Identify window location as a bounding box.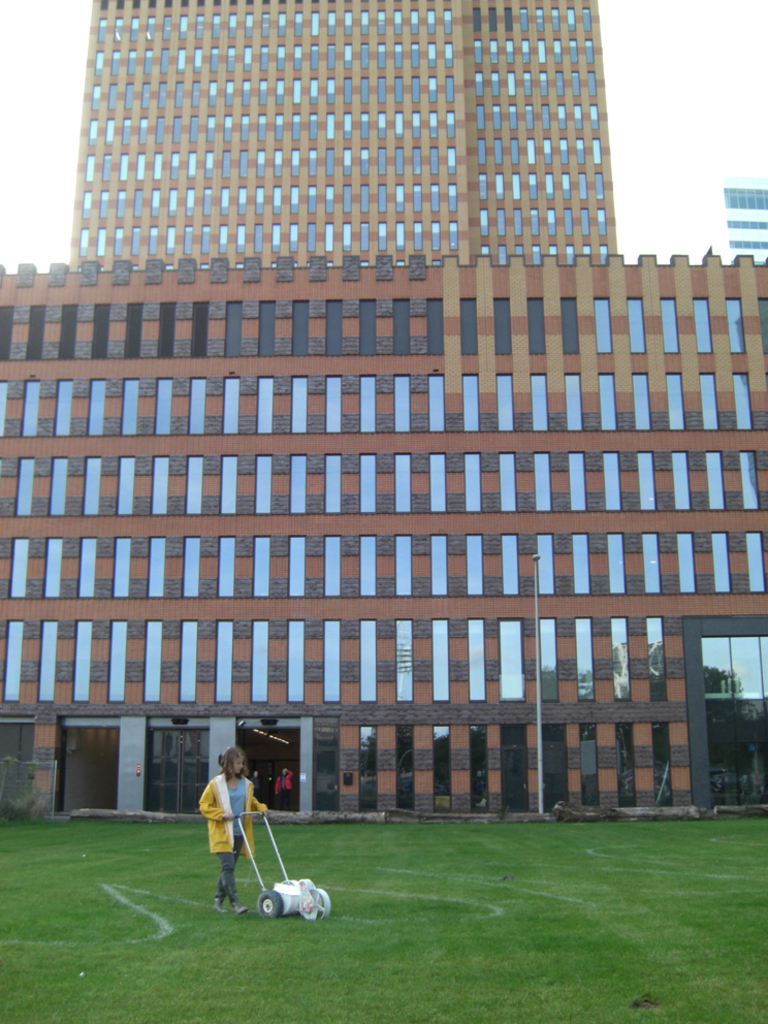
219, 455, 241, 515.
